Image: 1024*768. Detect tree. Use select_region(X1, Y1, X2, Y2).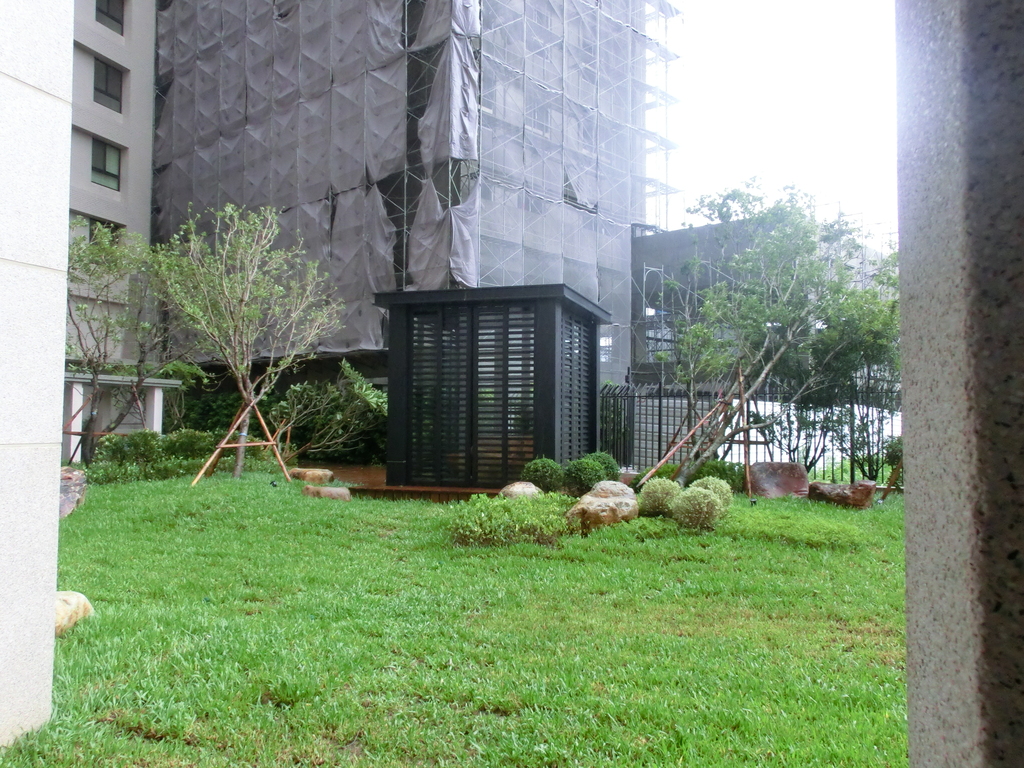
select_region(633, 172, 899, 492).
